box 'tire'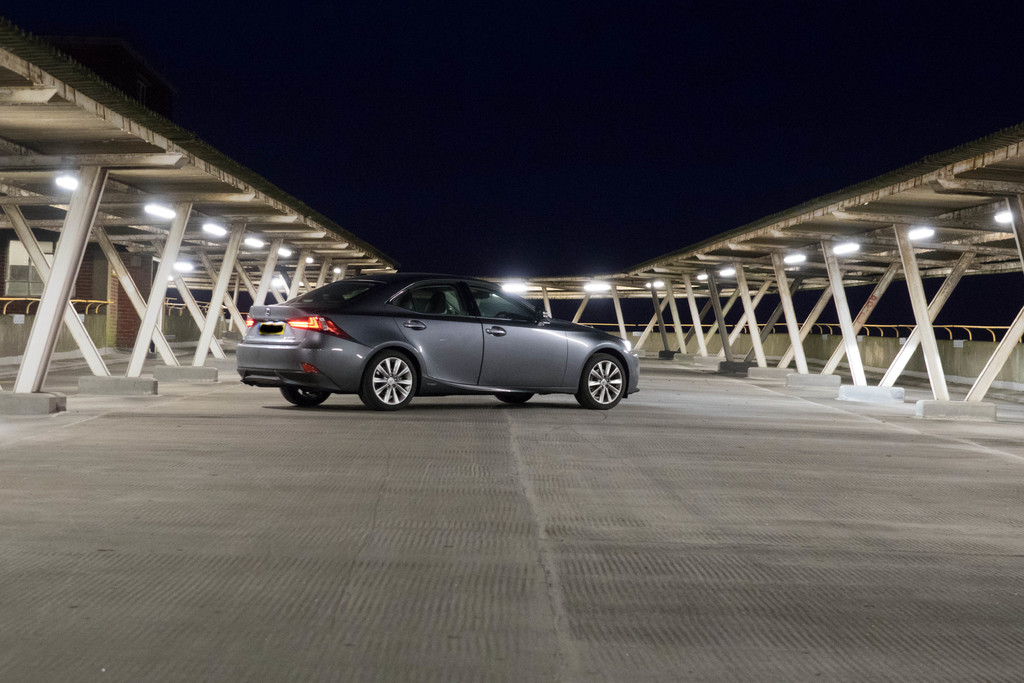
(x1=573, y1=334, x2=634, y2=413)
